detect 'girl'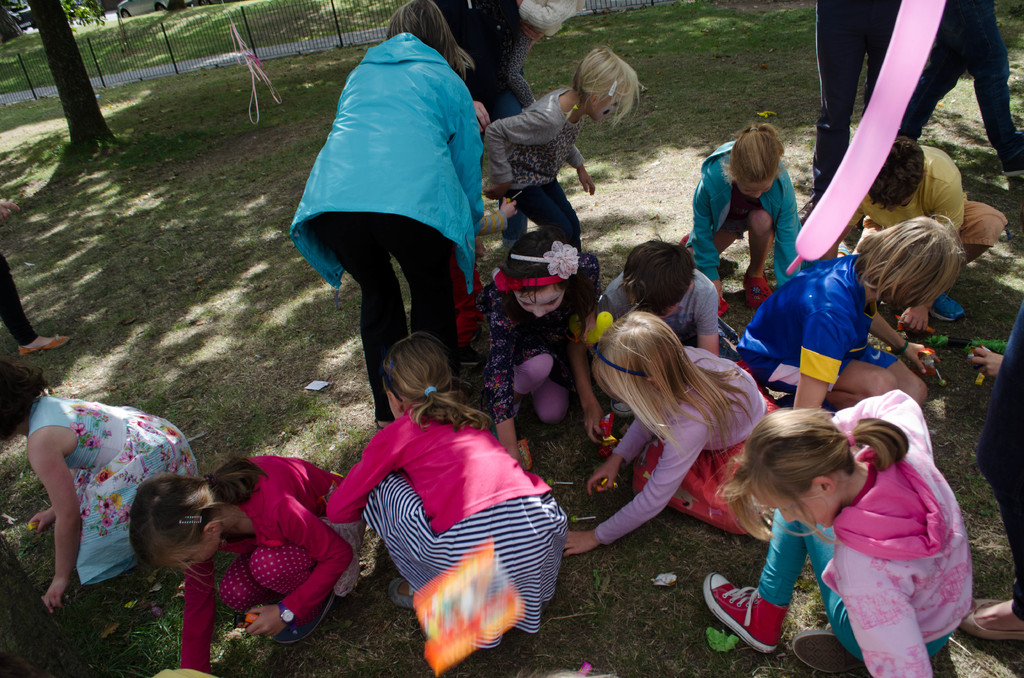
(left=681, top=118, right=813, bottom=318)
